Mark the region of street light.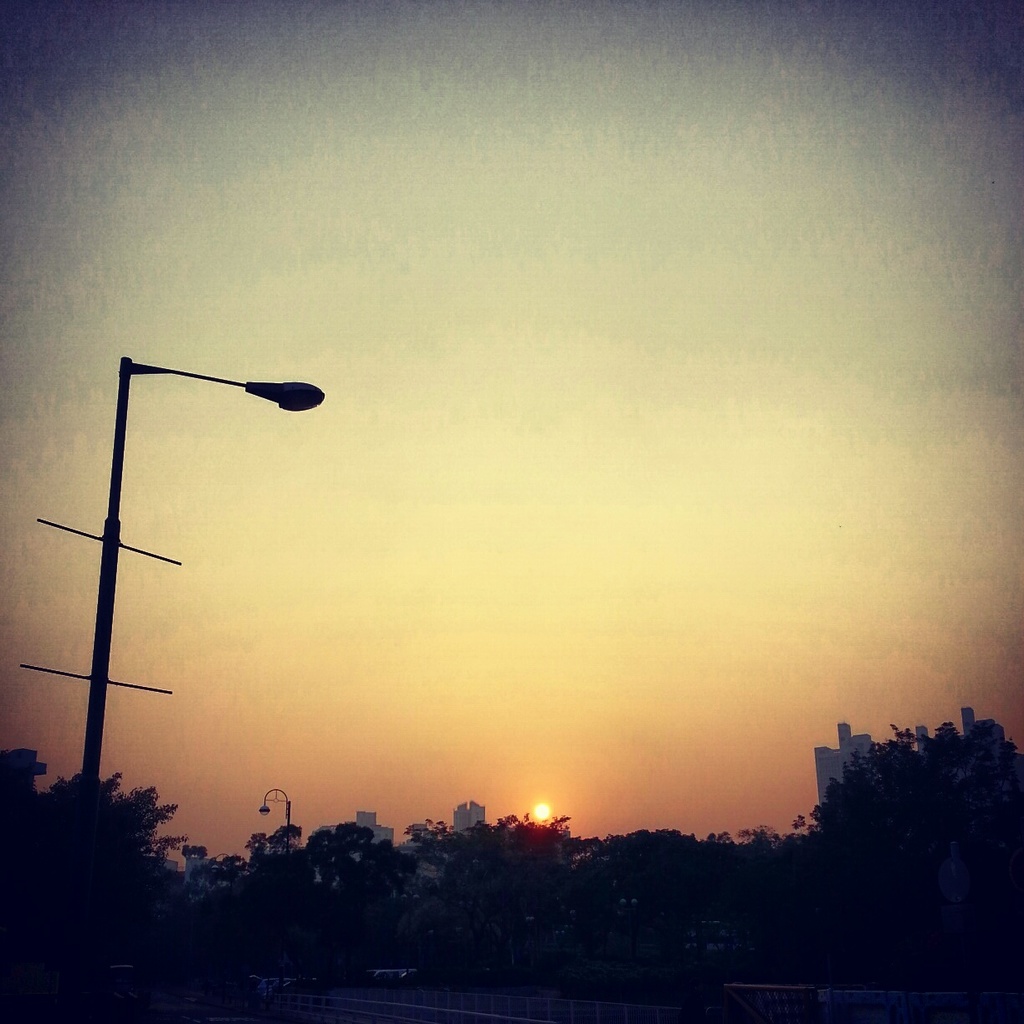
Region: bbox(51, 297, 354, 924).
